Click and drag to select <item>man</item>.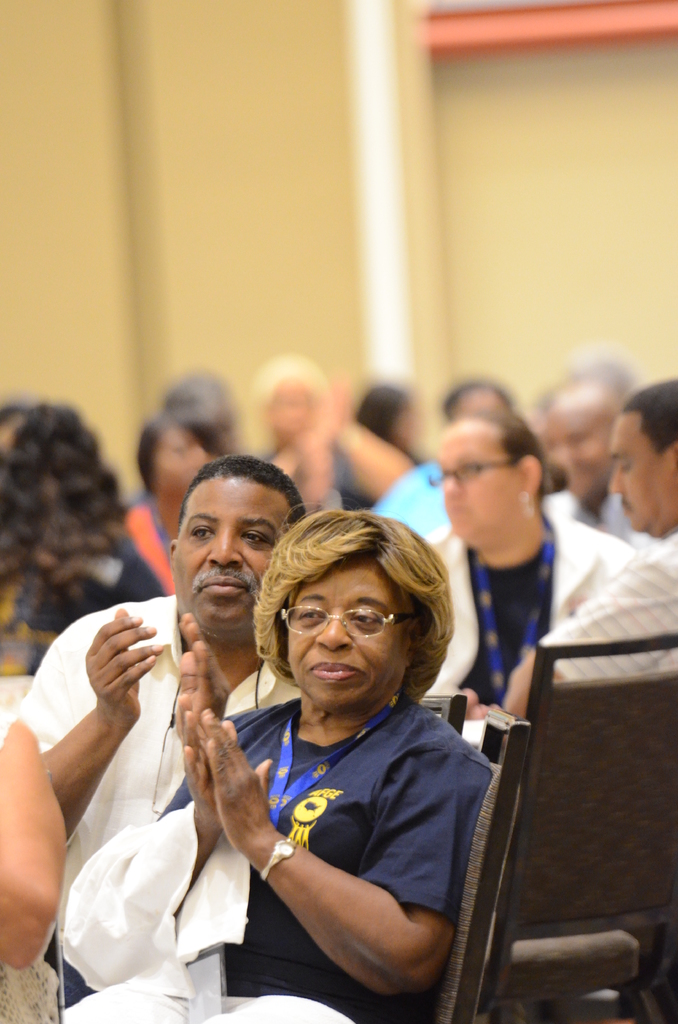
Selection: <box>45,469,346,1004</box>.
